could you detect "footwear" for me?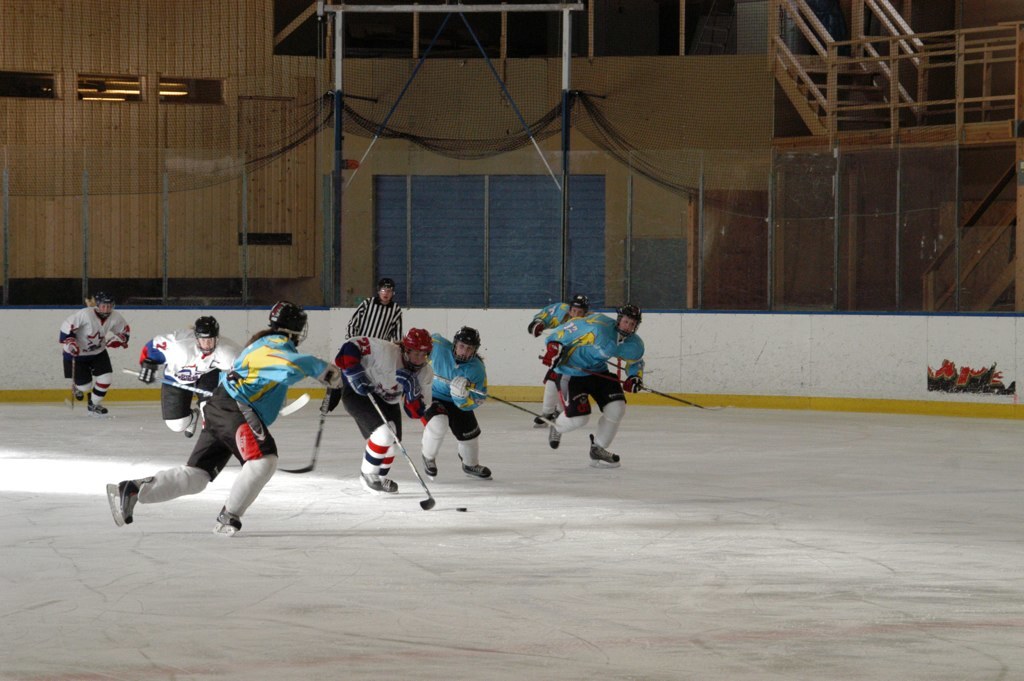
Detection result: [x1=121, y1=481, x2=137, y2=525].
